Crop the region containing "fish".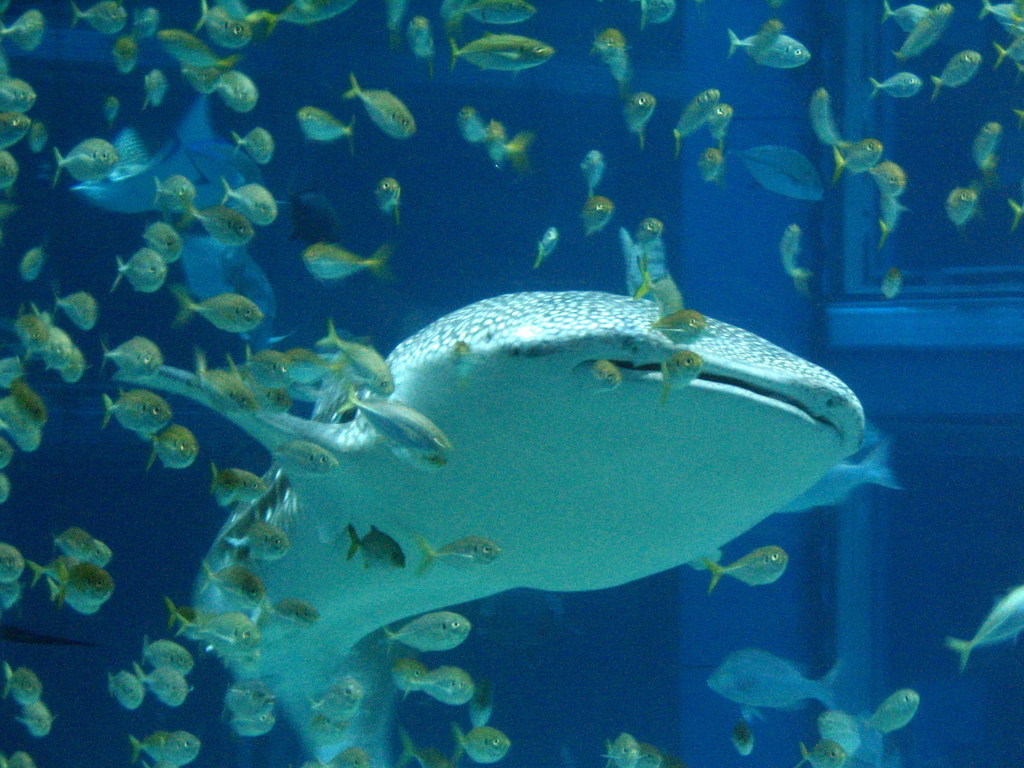
Crop region: [636,274,681,312].
